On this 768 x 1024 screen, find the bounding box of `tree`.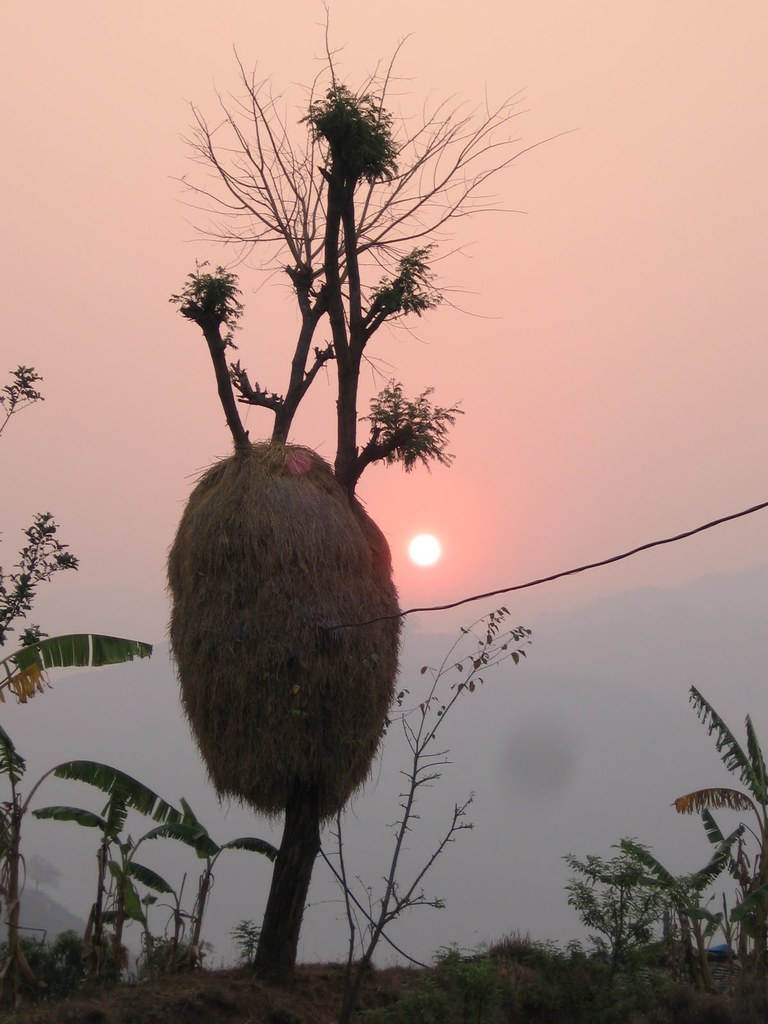
Bounding box: <bbox>0, 363, 82, 865</bbox>.
